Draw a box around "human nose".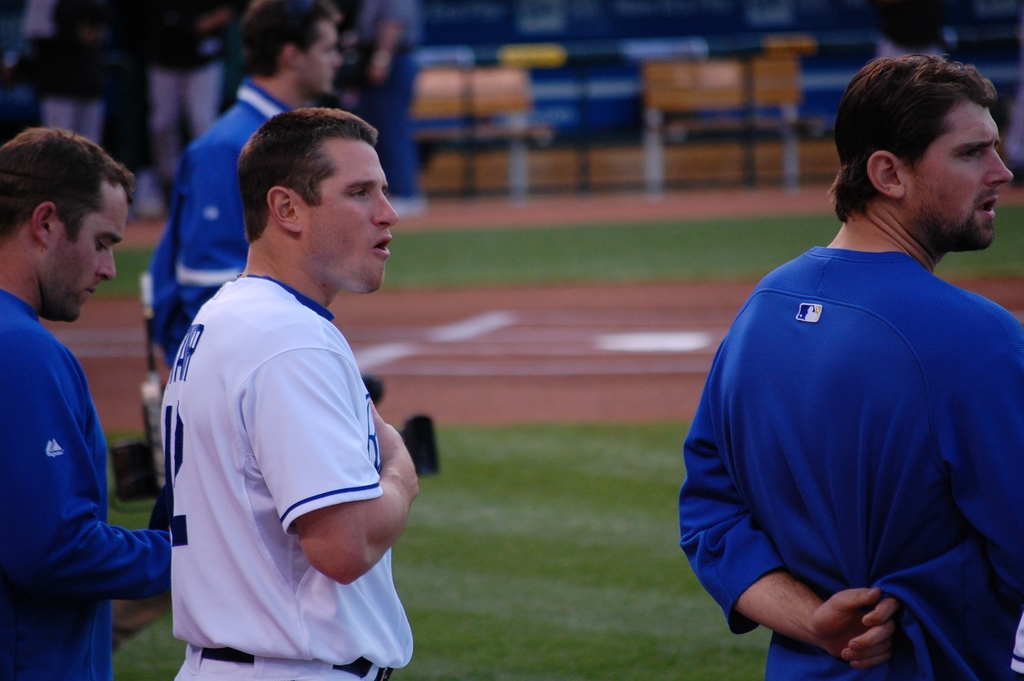
x1=330 y1=52 x2=347 y2=76.
